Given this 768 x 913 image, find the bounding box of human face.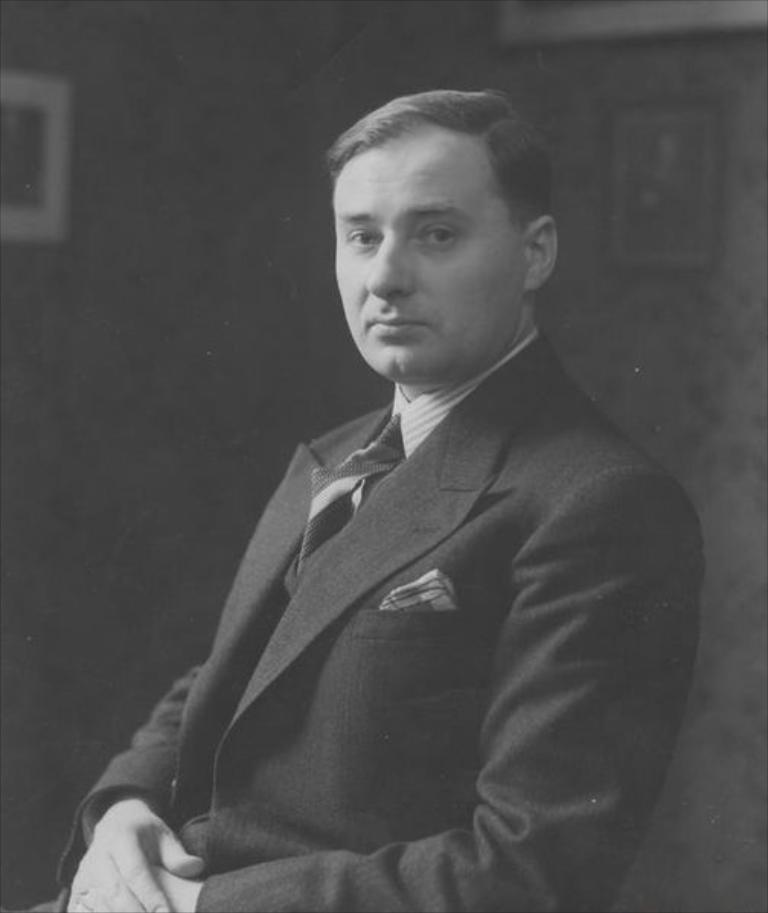
(x1=328, y1=119, x2=524, y2=380).
